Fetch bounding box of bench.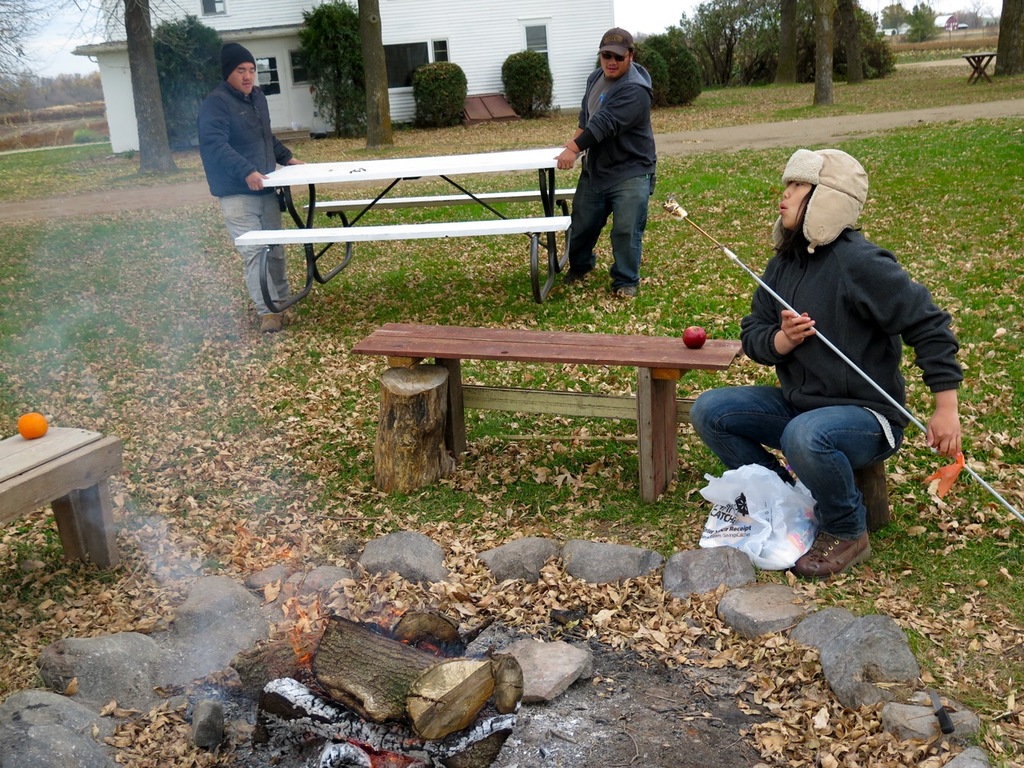
Bbox: 242 146 594 294.
